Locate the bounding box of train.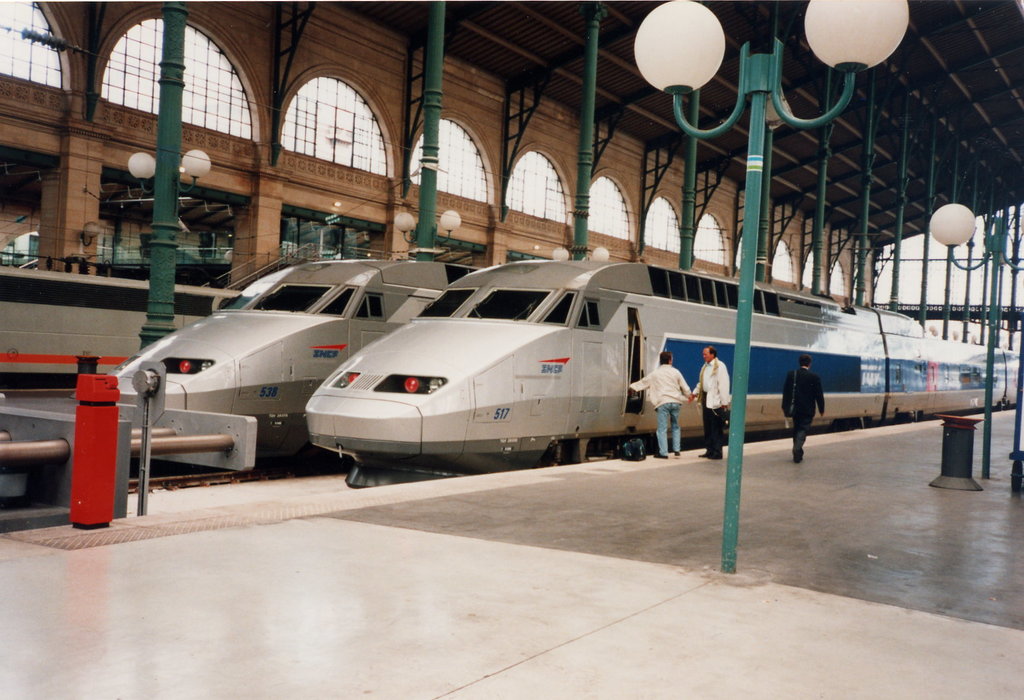
Bounding box: 0 250 231 386.
